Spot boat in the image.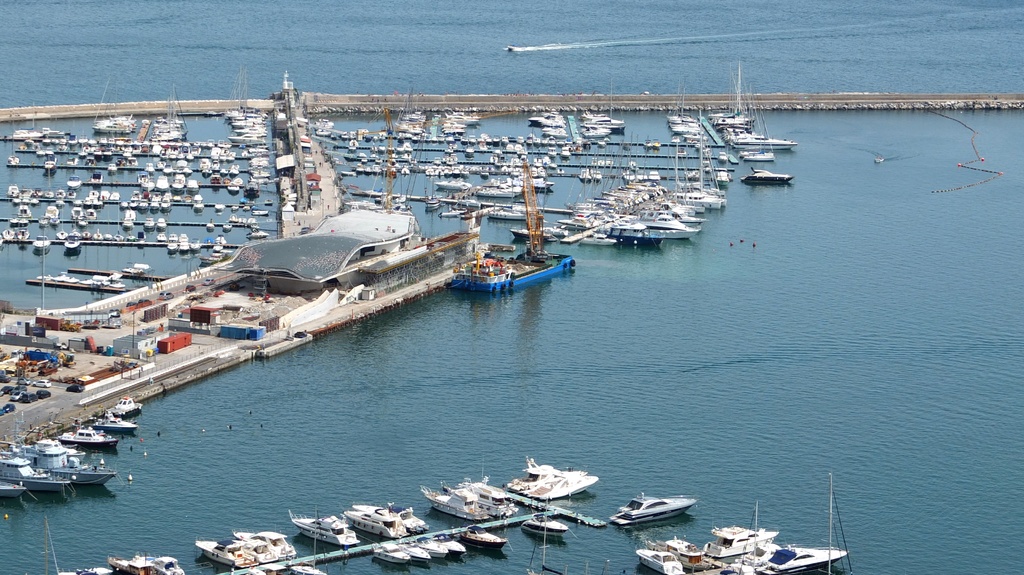
boat found at 345 200 375 202.
